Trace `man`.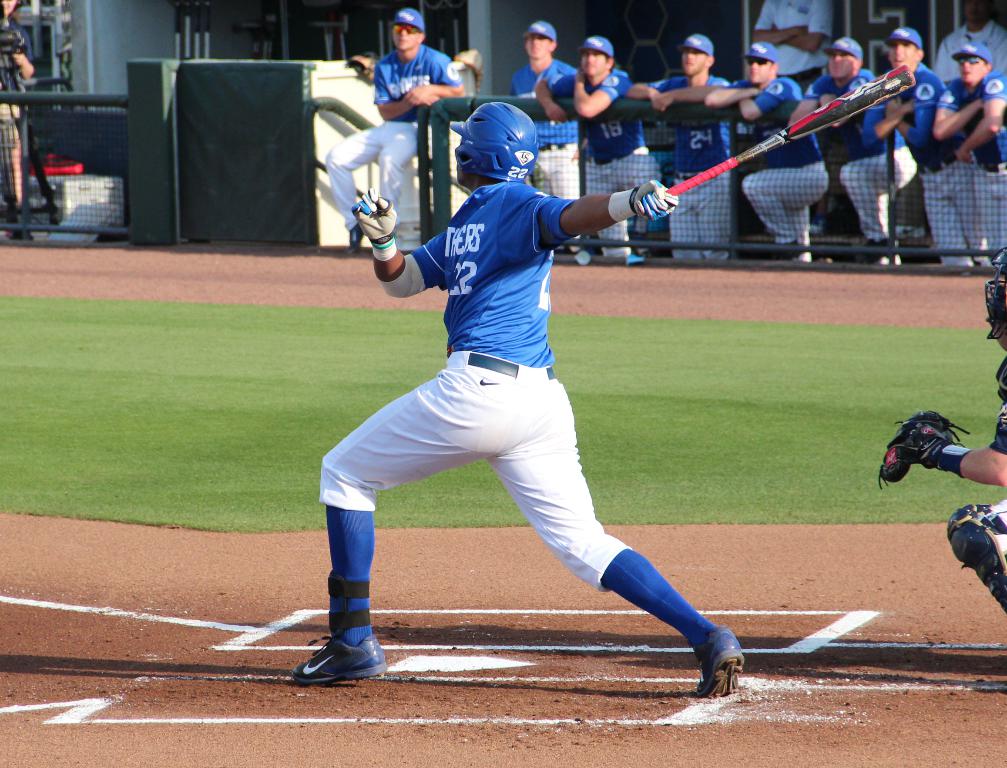
Traced to box=[755, 0, 836, 91].
